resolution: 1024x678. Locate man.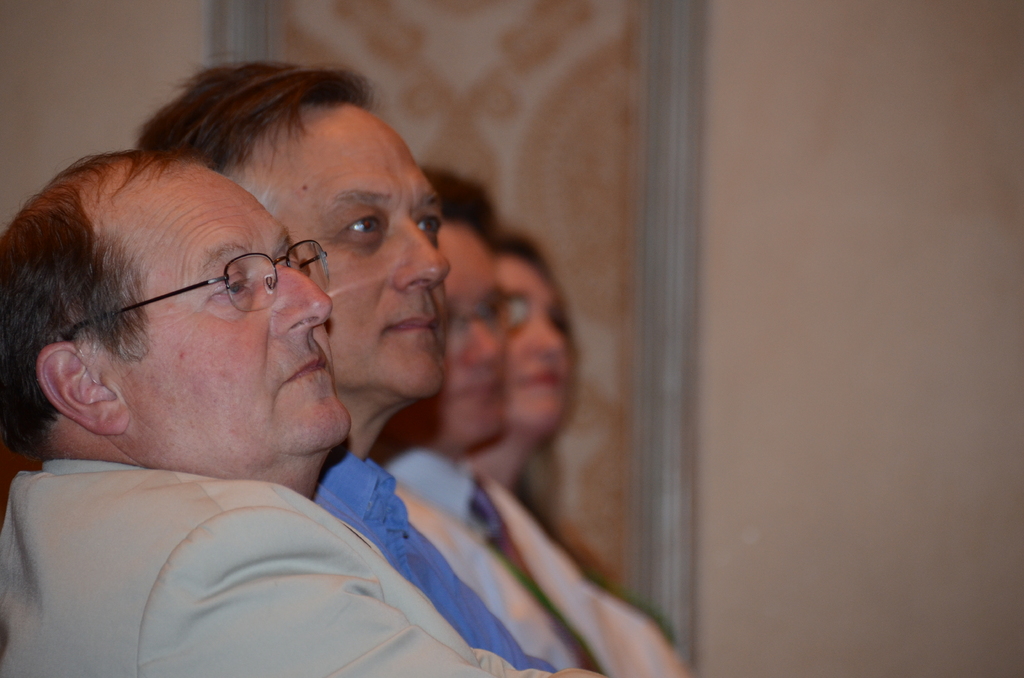
pyautogui.locateOnScreen(370, 169, 605, 677).
